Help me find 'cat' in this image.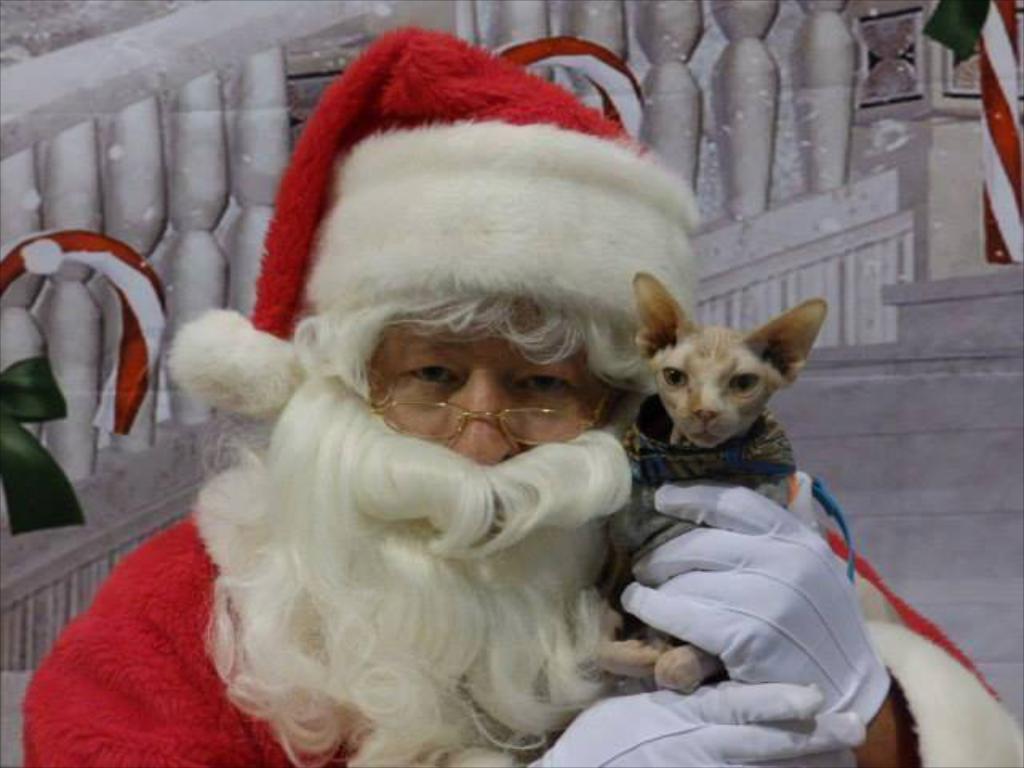
Found it: 584:274:826:698.
